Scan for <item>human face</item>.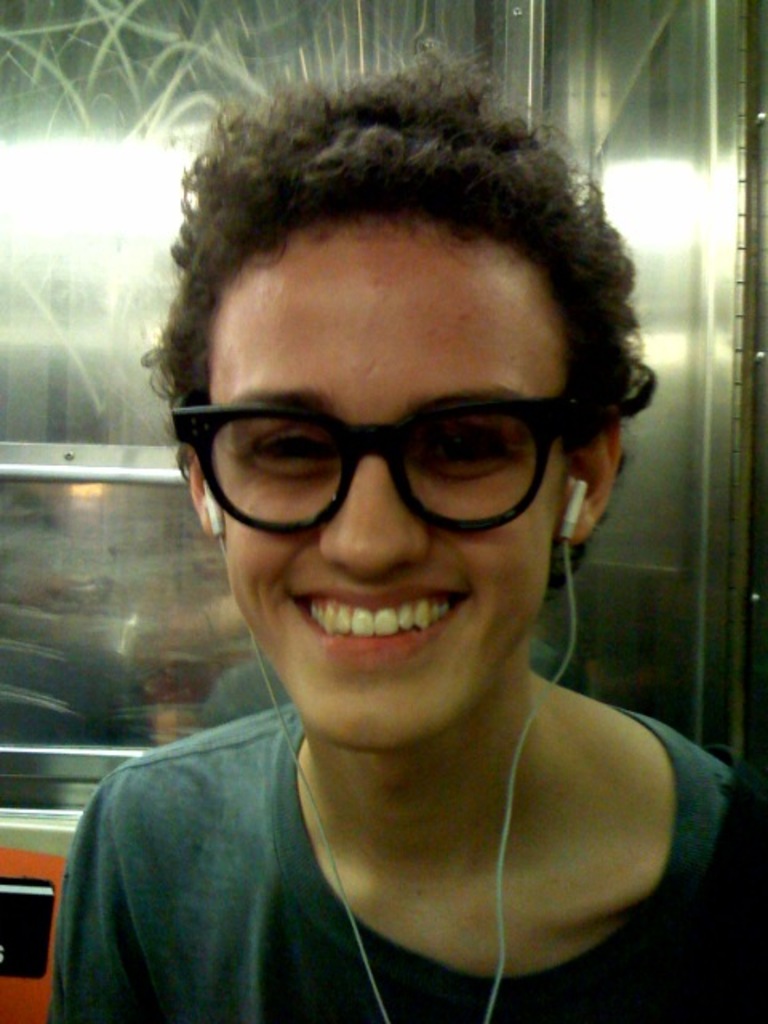
Scan result: bbox=[200, 246, 574, 741].
